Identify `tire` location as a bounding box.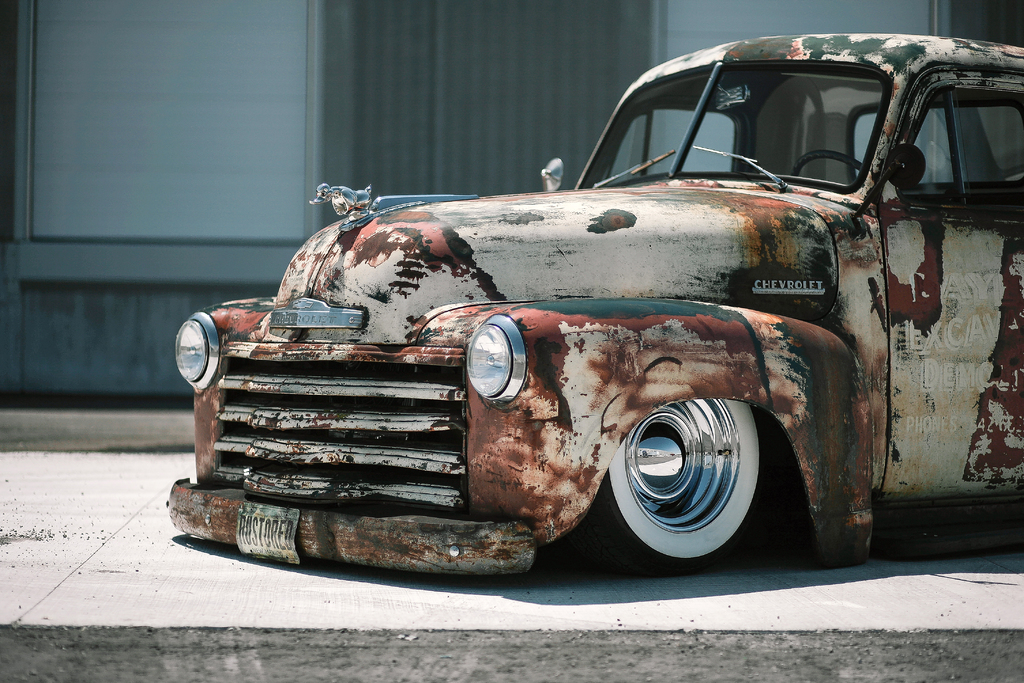
left=572, top=397, right=770, bottom=568.
